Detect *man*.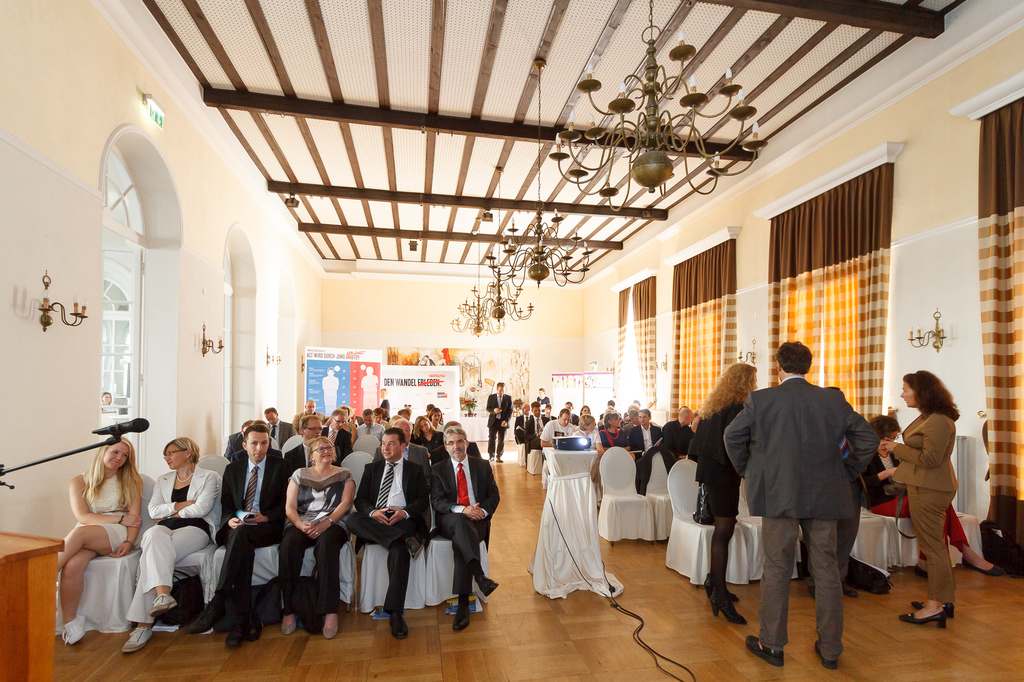
Detected at x1=430, y1=427, x2=501, y2=634.
